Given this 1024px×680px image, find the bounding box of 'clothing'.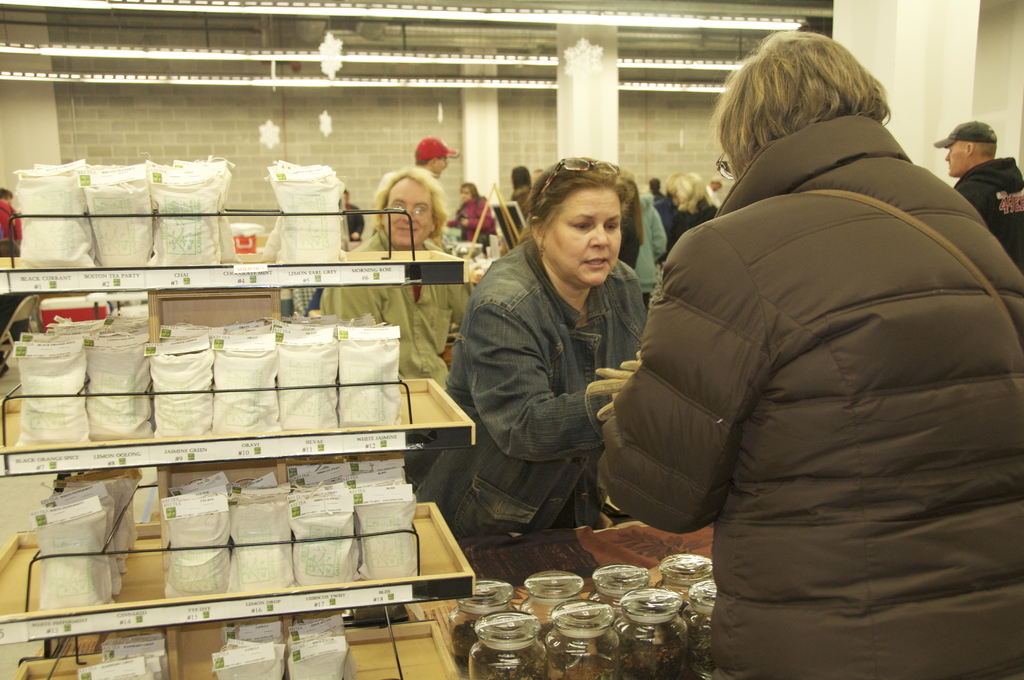
(left=330, top=230, right=480, bottom=385).
